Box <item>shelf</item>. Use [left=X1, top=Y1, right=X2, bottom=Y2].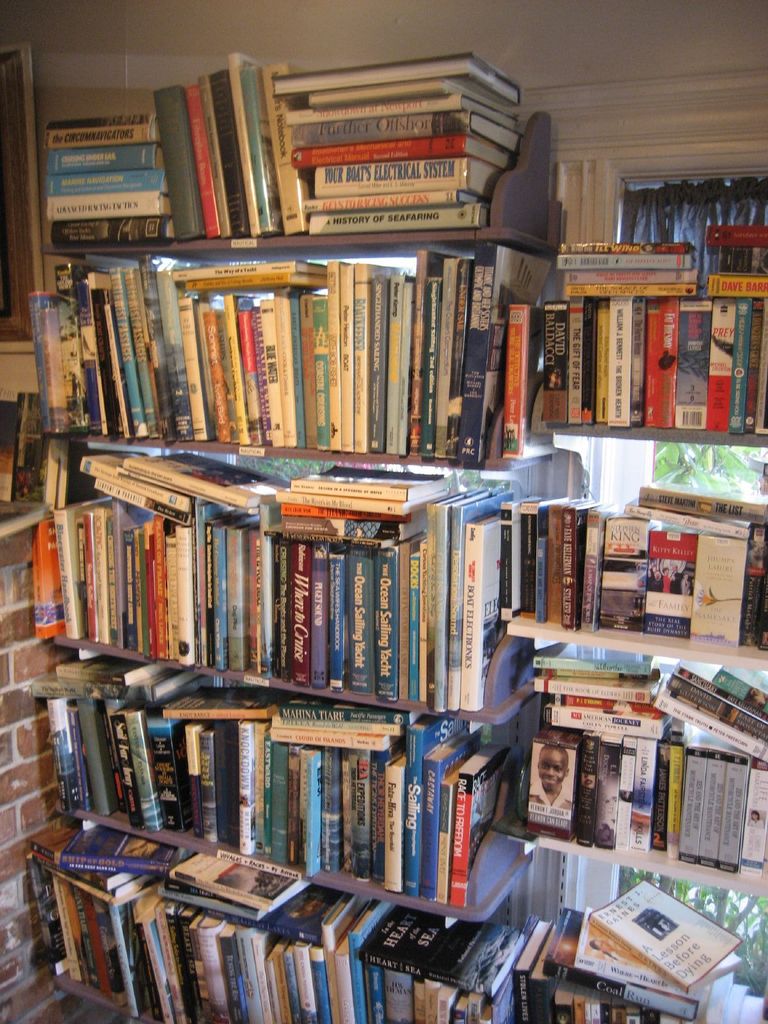
[left=500, top=630, right=767, bottom=902].
